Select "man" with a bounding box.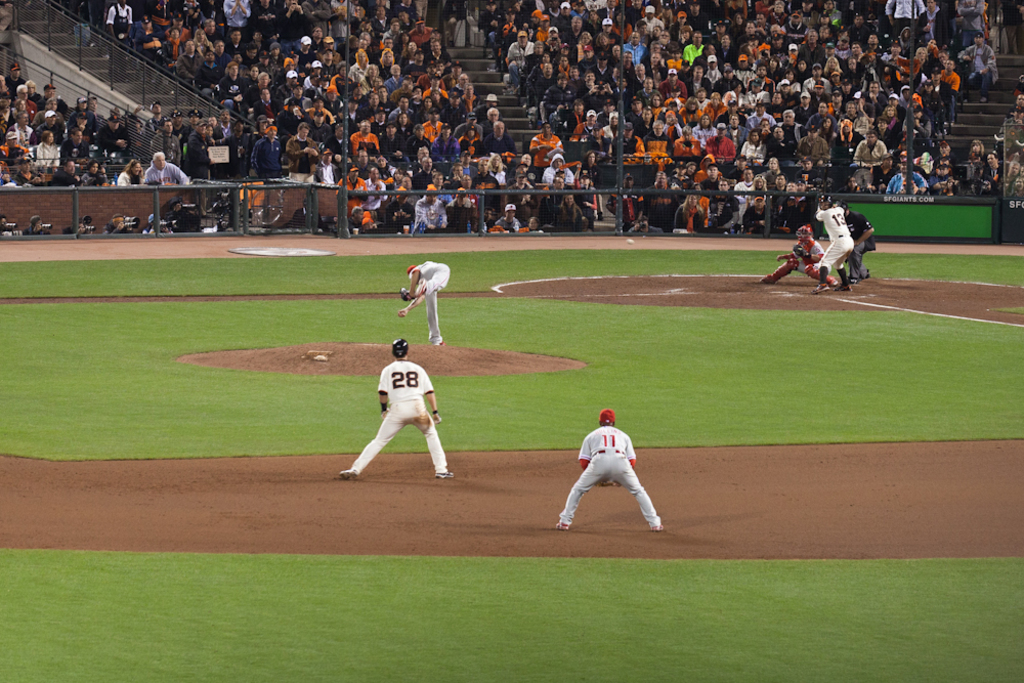
select_region(647, 116, 672, 156).
